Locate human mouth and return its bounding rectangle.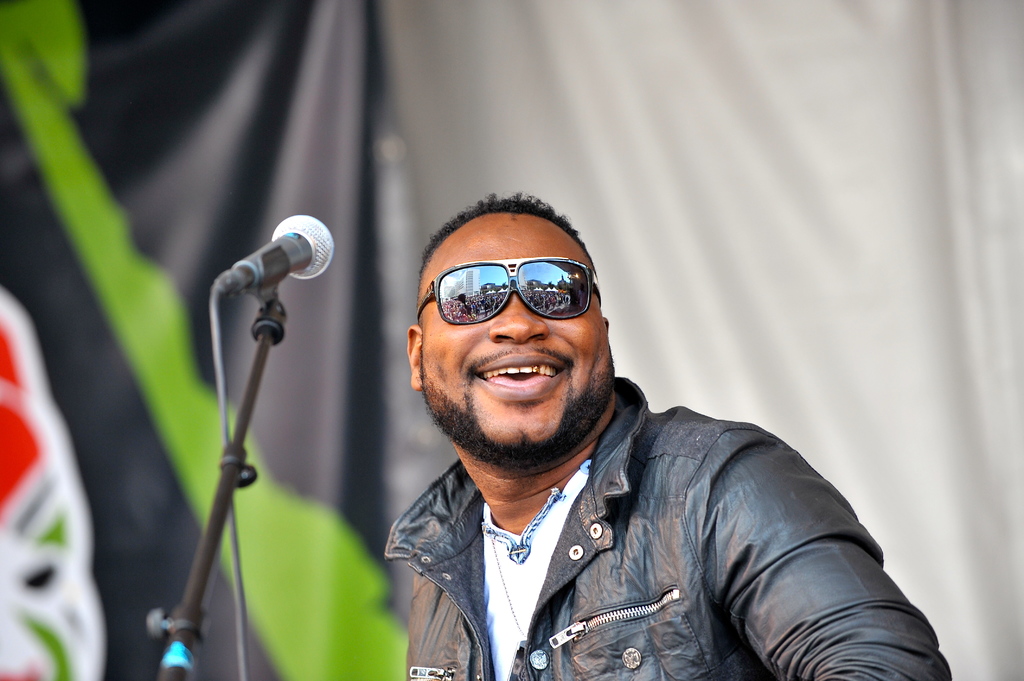
<bbox>469, 352, 570, 402</bbox>.
